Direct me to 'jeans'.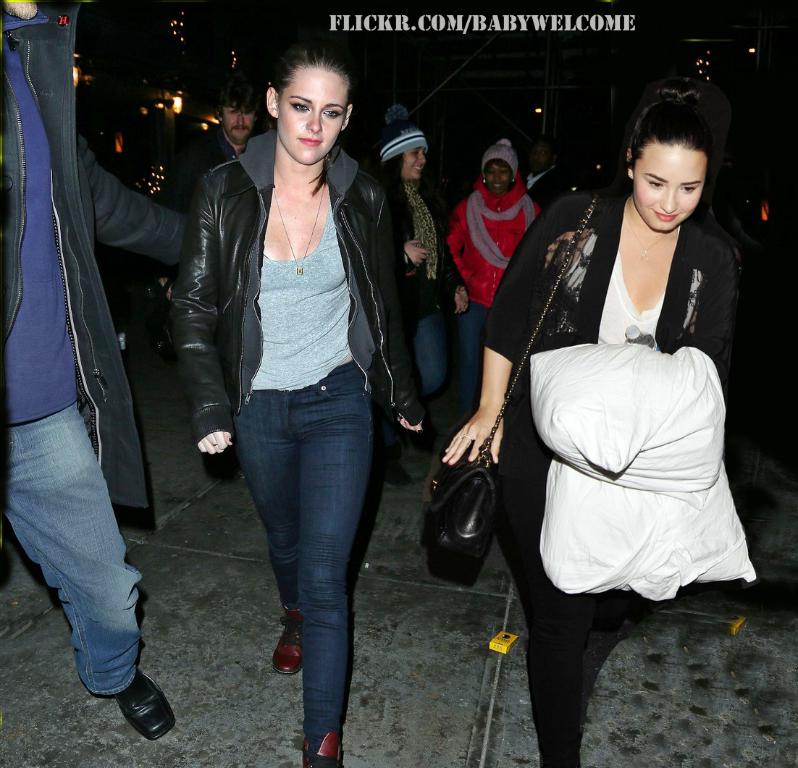
Direction: <region>449, 296, 486, 441</region>.
